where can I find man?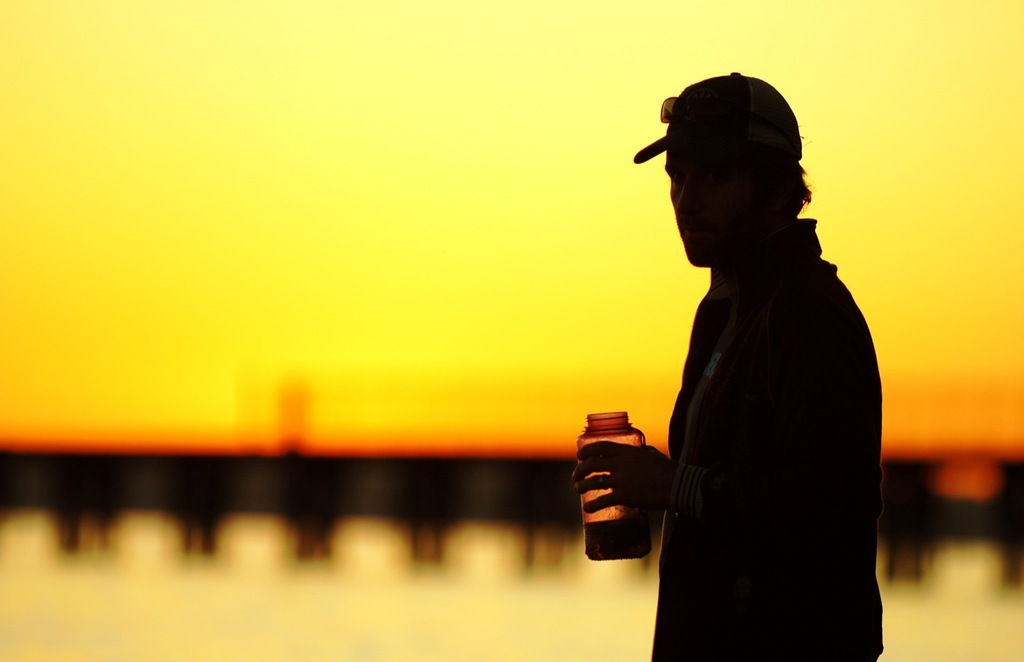
You can find it at x1=589, y1=80, x2=895, y2=645.
